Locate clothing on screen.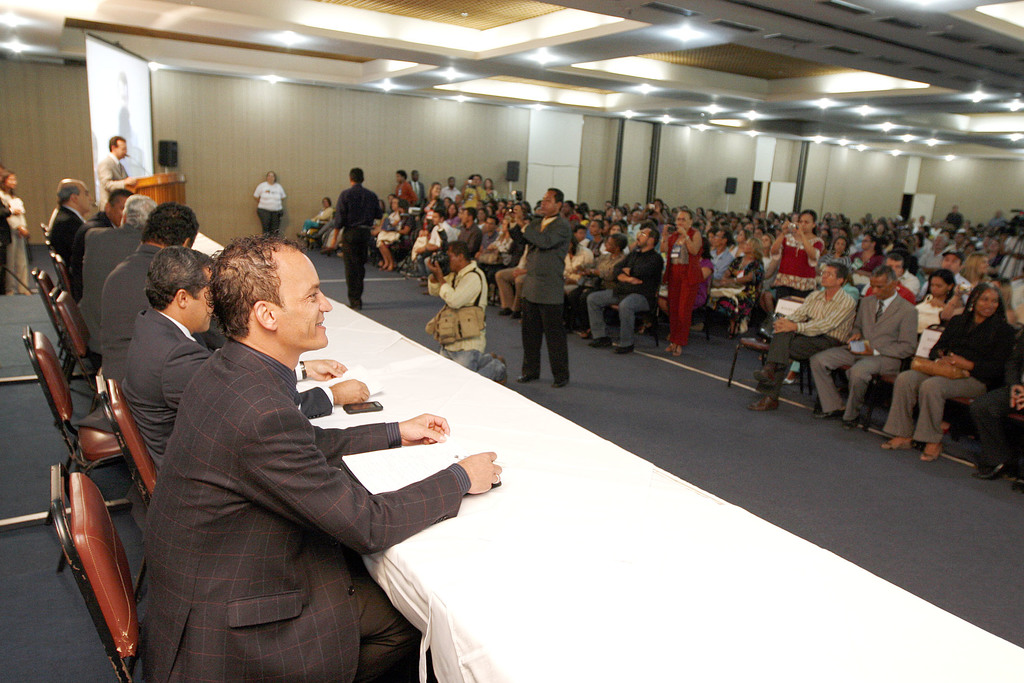
On screen at bbox=(440, 181, 461, 204).
